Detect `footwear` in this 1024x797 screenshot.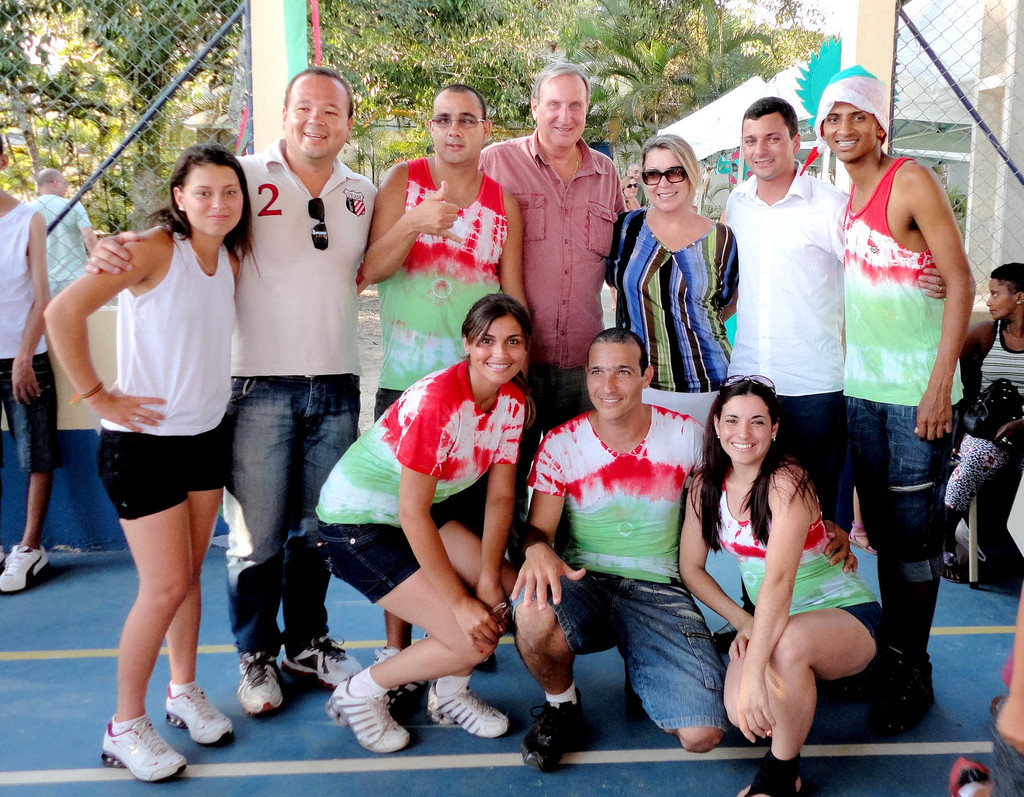
Detection: 431/681/514/736.
